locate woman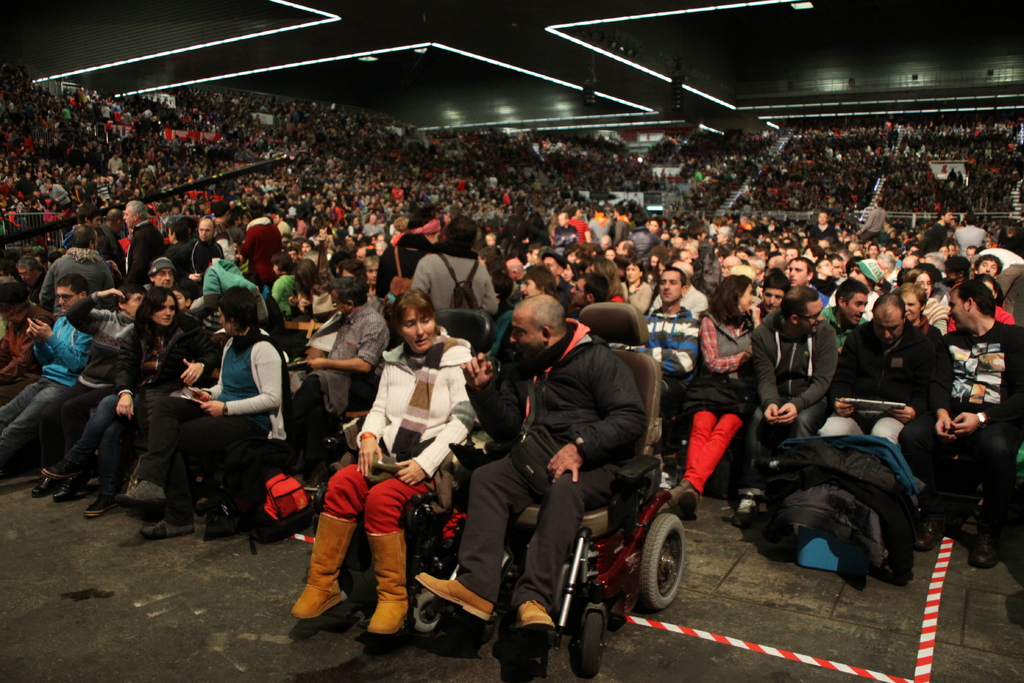
409, 216, 501, 321
